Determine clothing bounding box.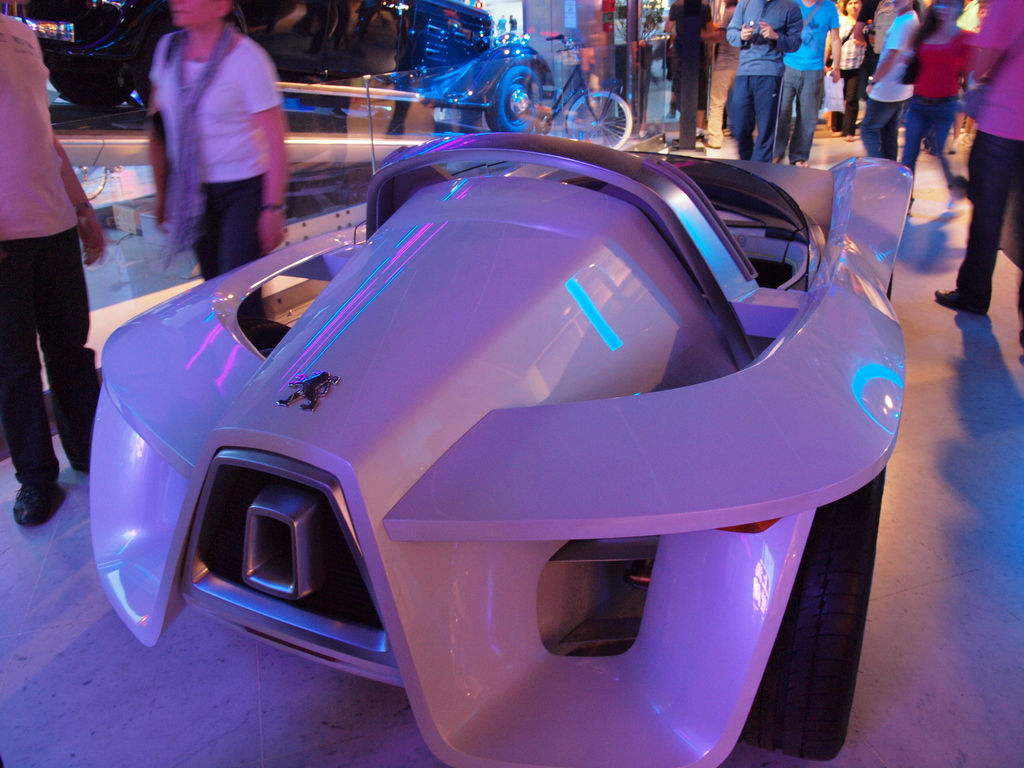
Determined: {"left": 0, "top": 8, "right": 109, "bottom": 516}.
